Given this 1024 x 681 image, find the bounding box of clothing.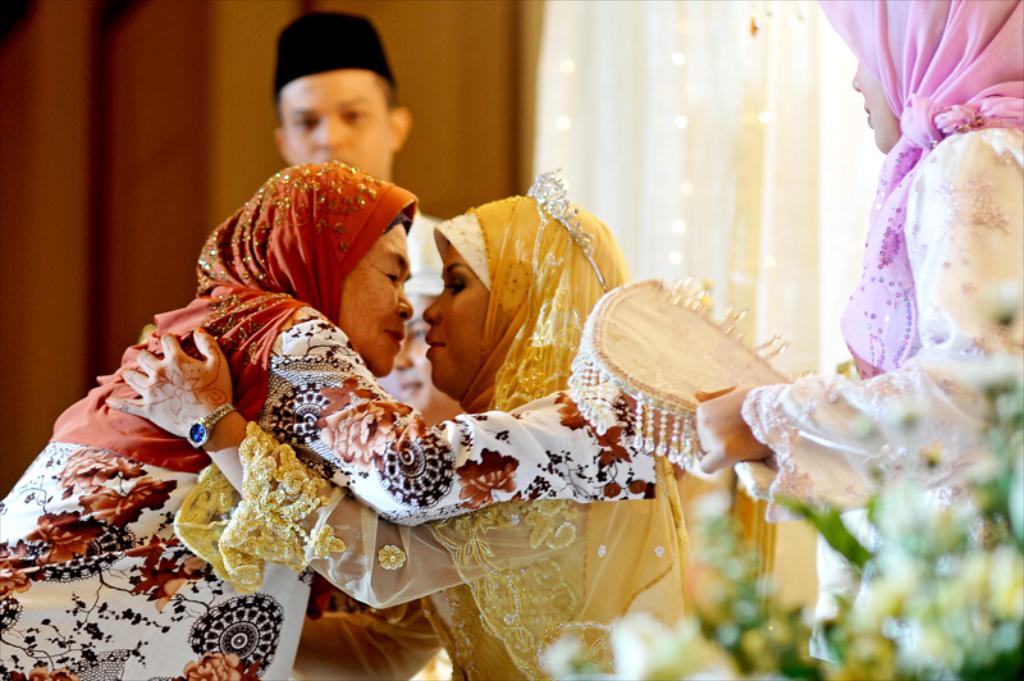
<box>0,159,411,680</box>.
